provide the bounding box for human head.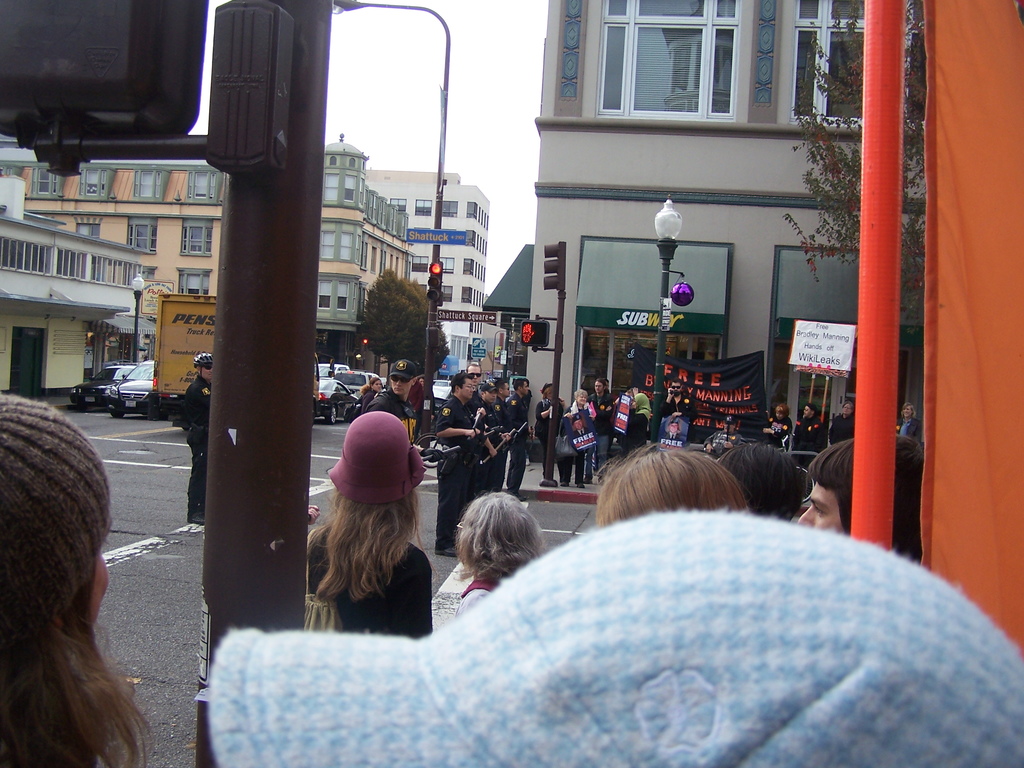
Rect(596, 447, 759, 523).
